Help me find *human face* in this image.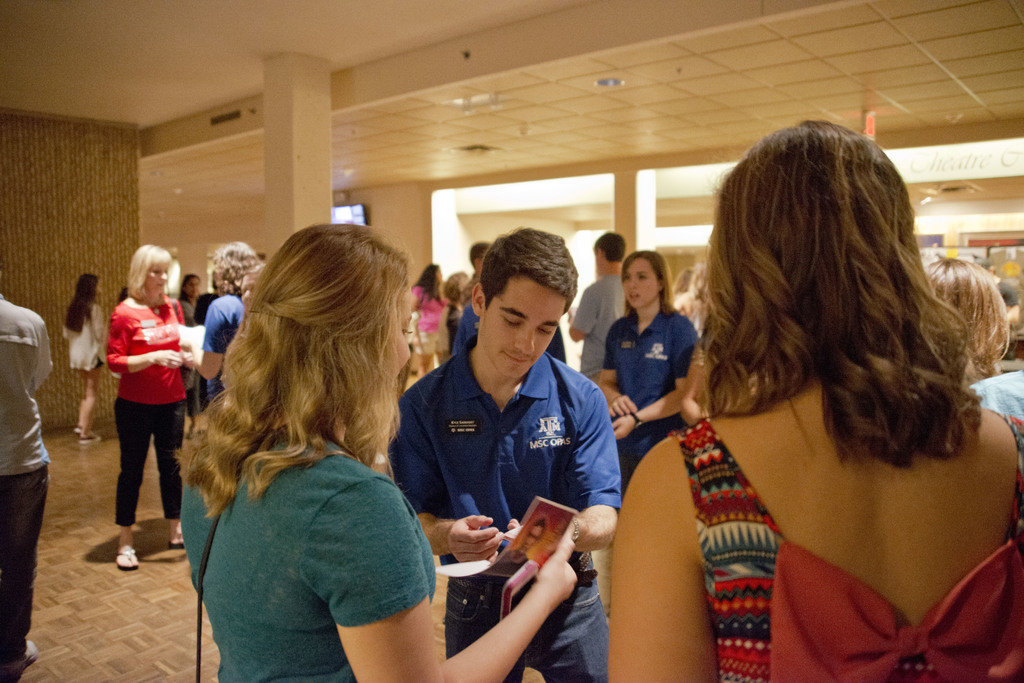
Found it: crop(620, 257, 660, 309).
